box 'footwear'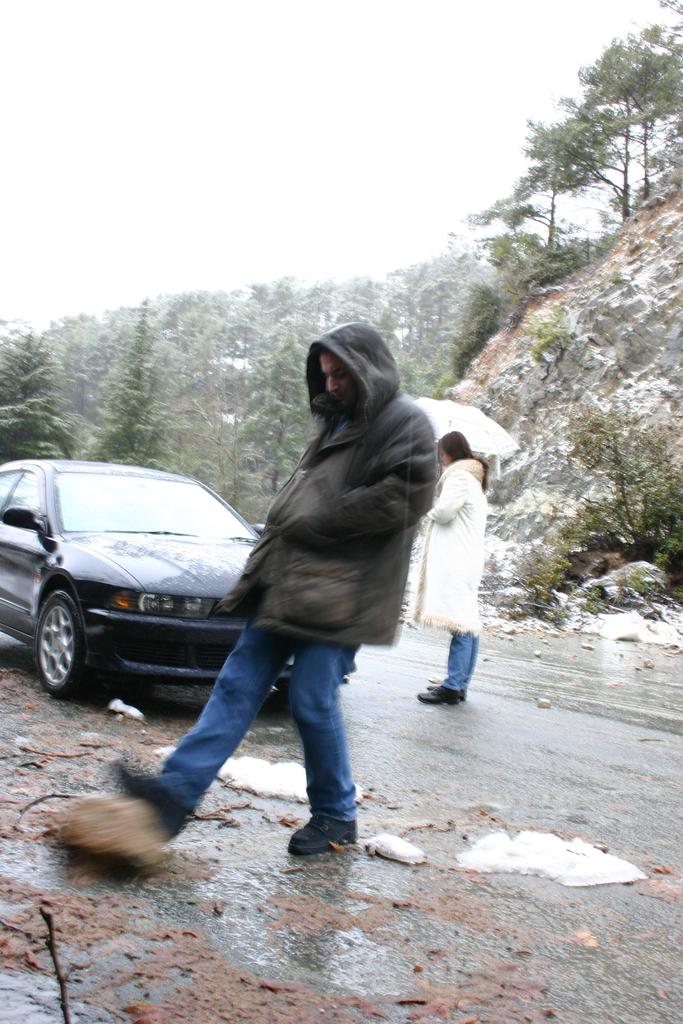
x1=117, y1=764, x2=191, y2=844
